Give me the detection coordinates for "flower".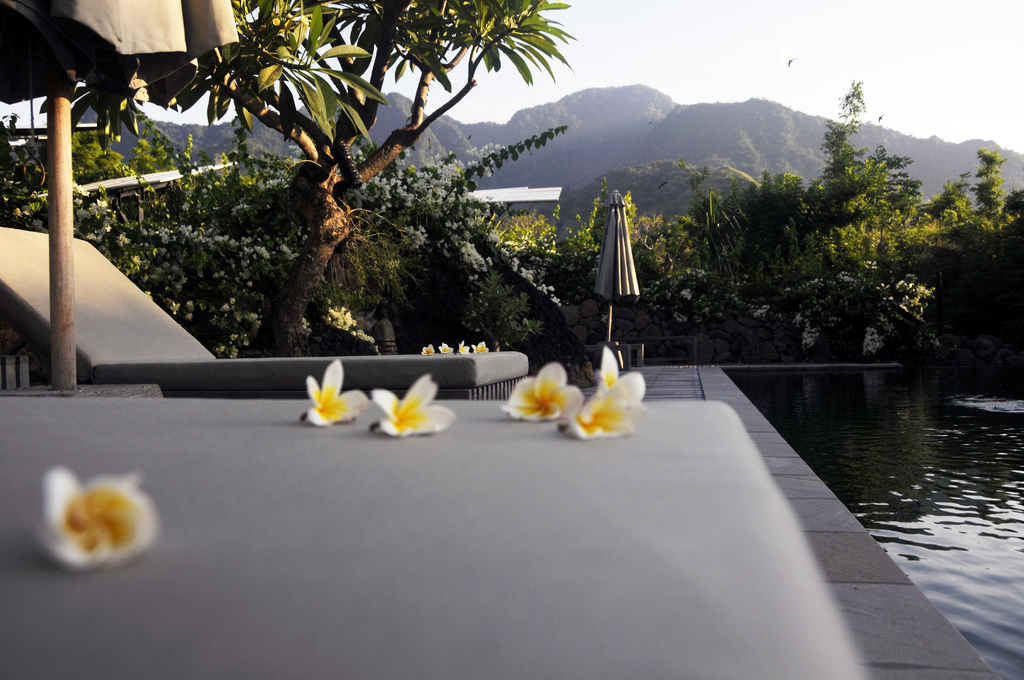
<region>420, 342, 436, 354</region>.
